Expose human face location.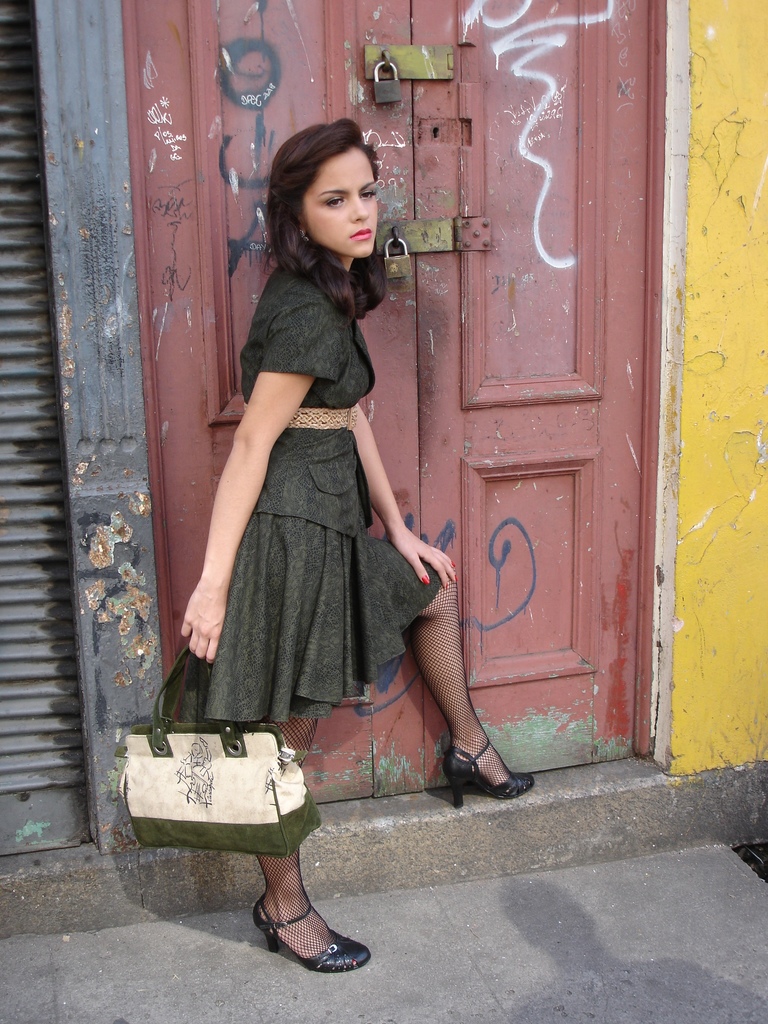
Exposed at (299,145,380,259).
